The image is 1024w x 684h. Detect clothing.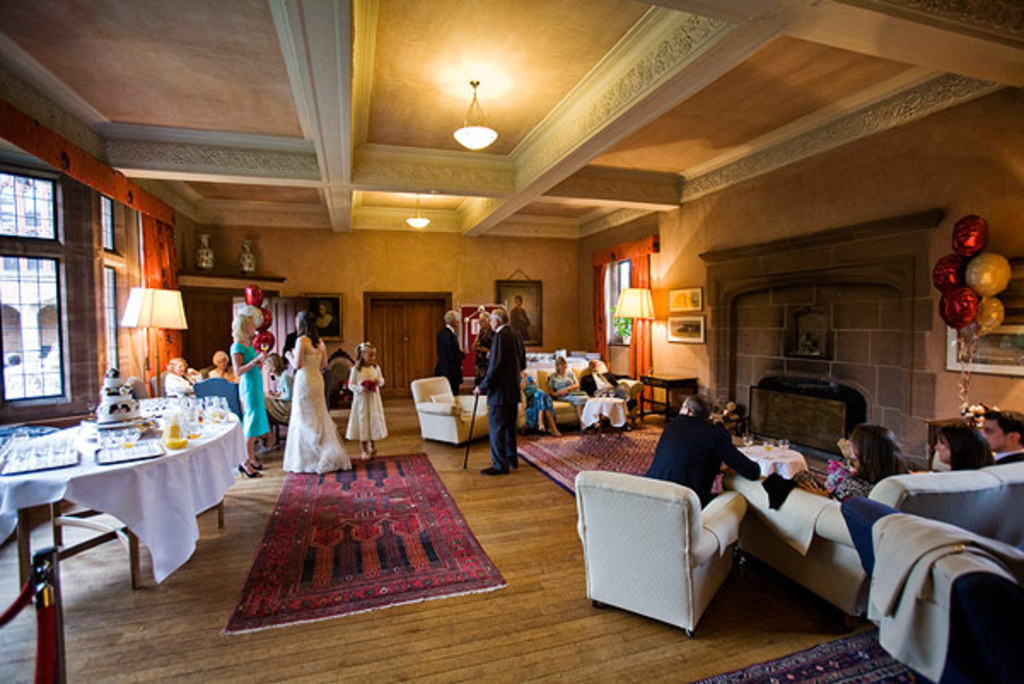
Detection: x1=476, y1=326, x2=529, y2=406.
